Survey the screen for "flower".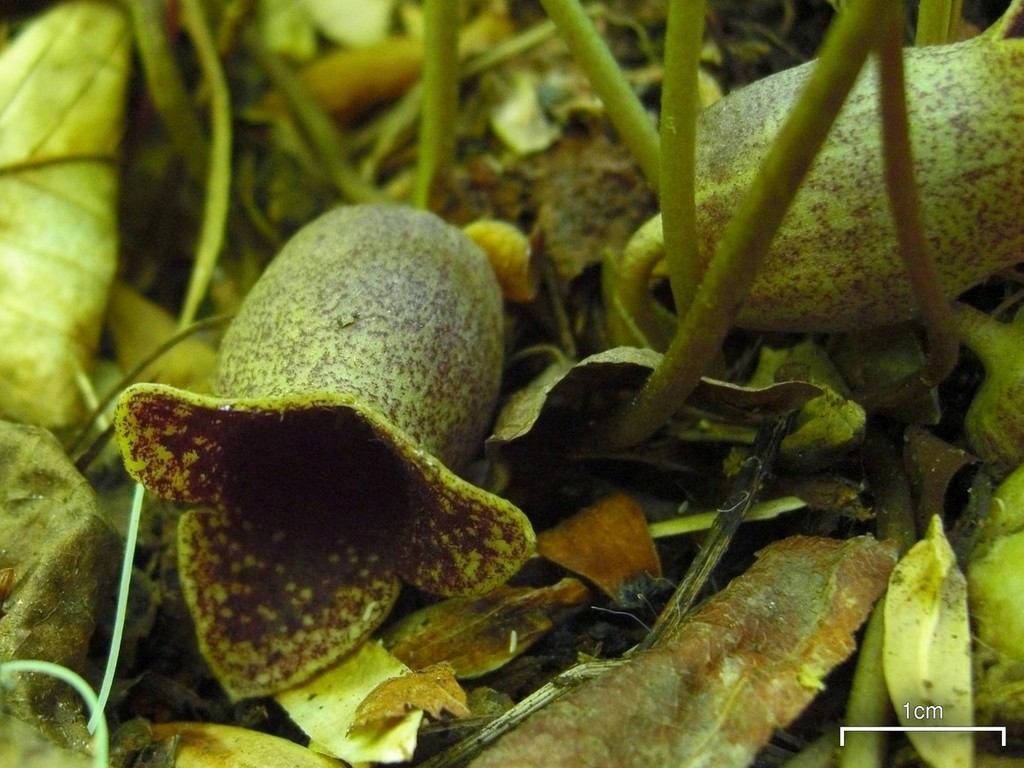
Survey found: {"x1": 689, "y1": 0, "x2": 1023, "y2": 341}.
